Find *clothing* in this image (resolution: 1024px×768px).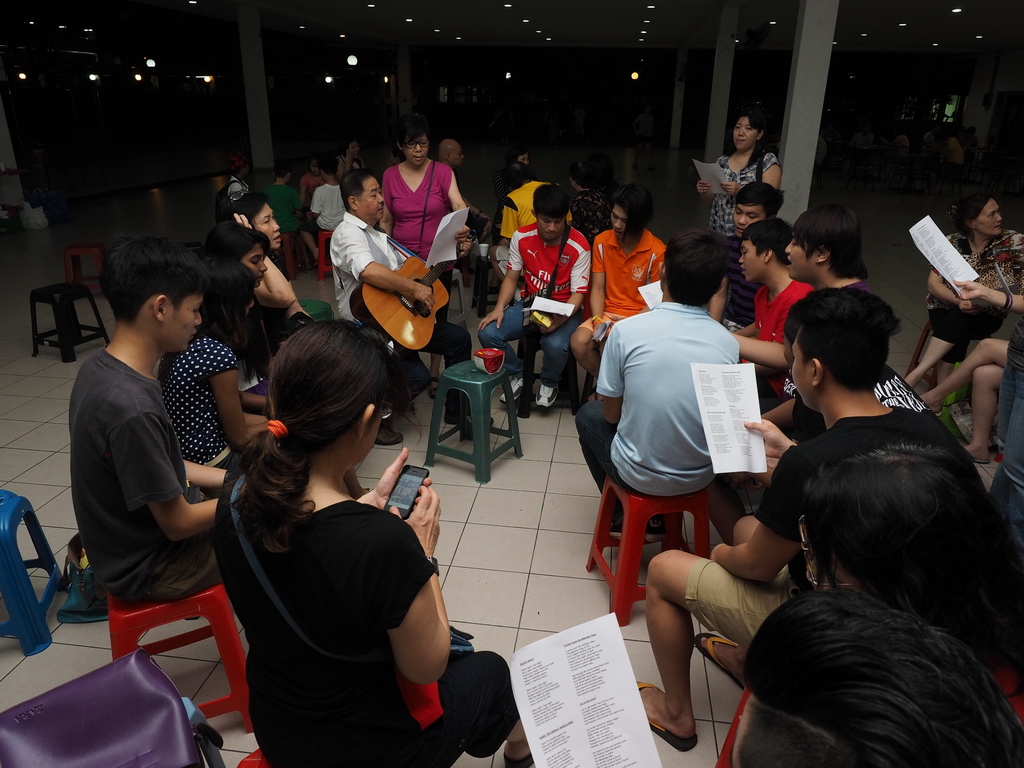
box=[580, 220, 666, 353].
